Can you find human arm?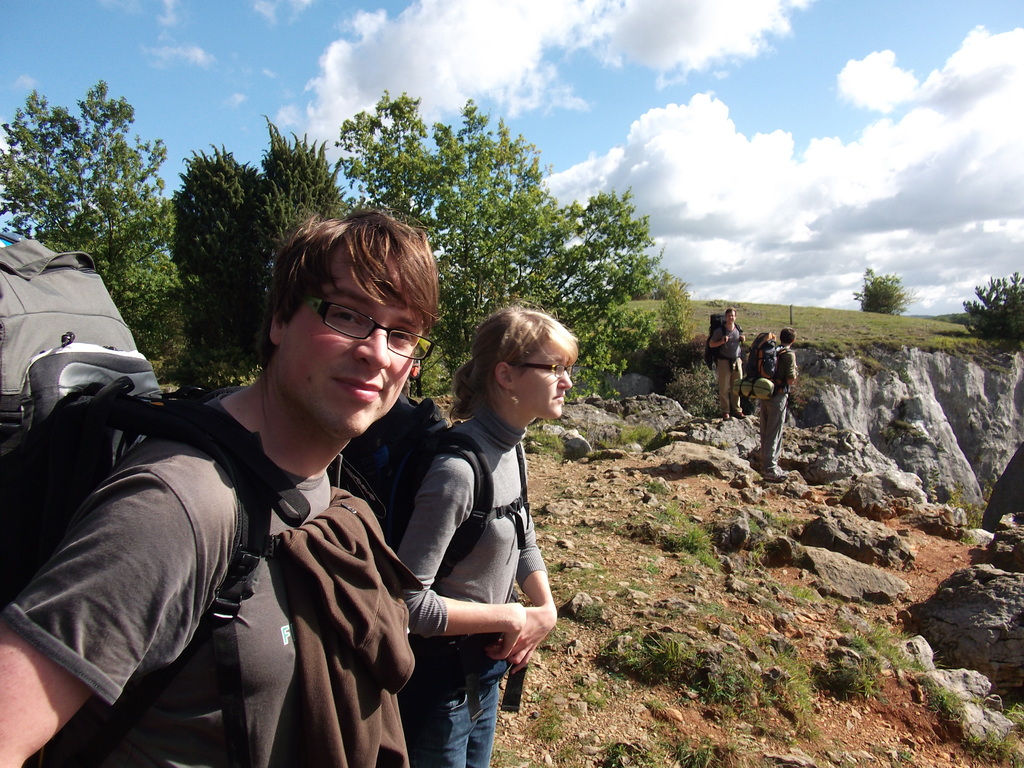
Yes, bounding box: locate(489, 499, 583, 669).
